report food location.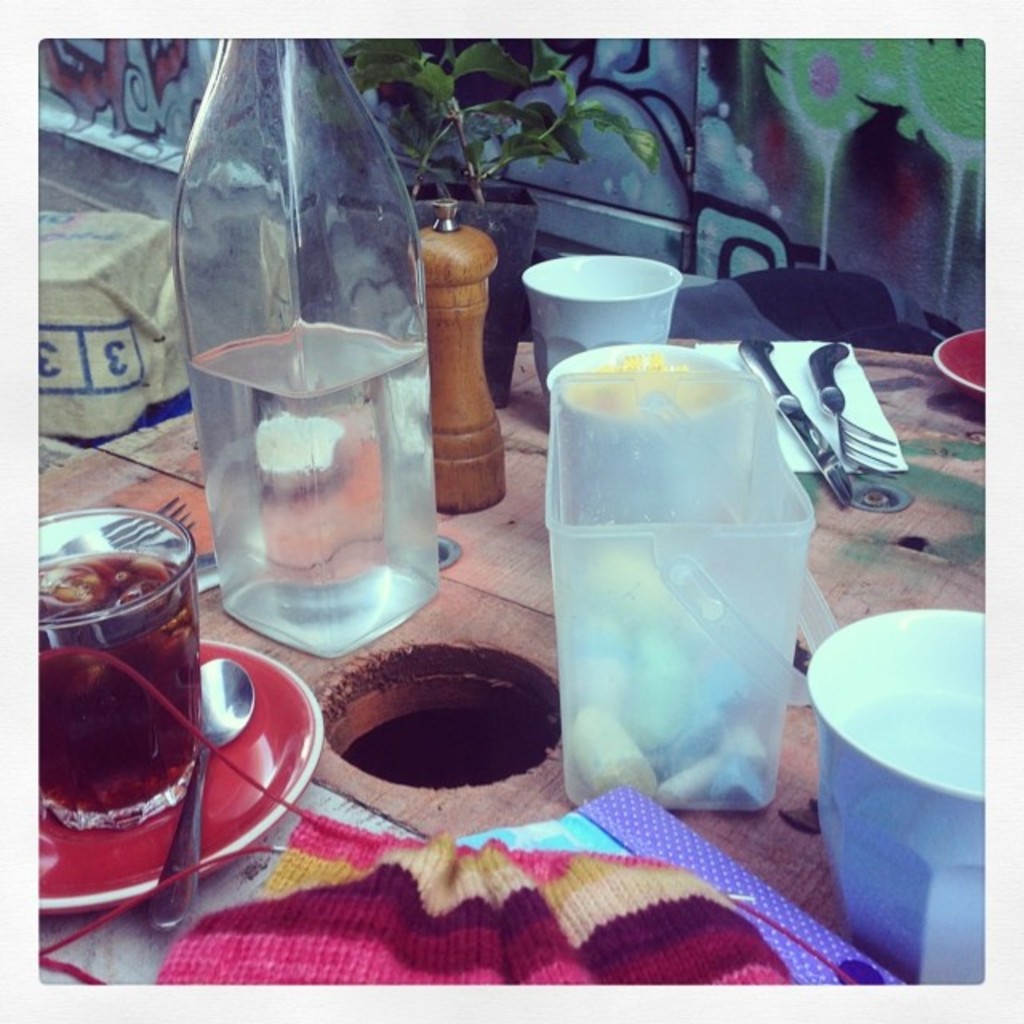
Report: bbox=[40, 541, 181, 619].
